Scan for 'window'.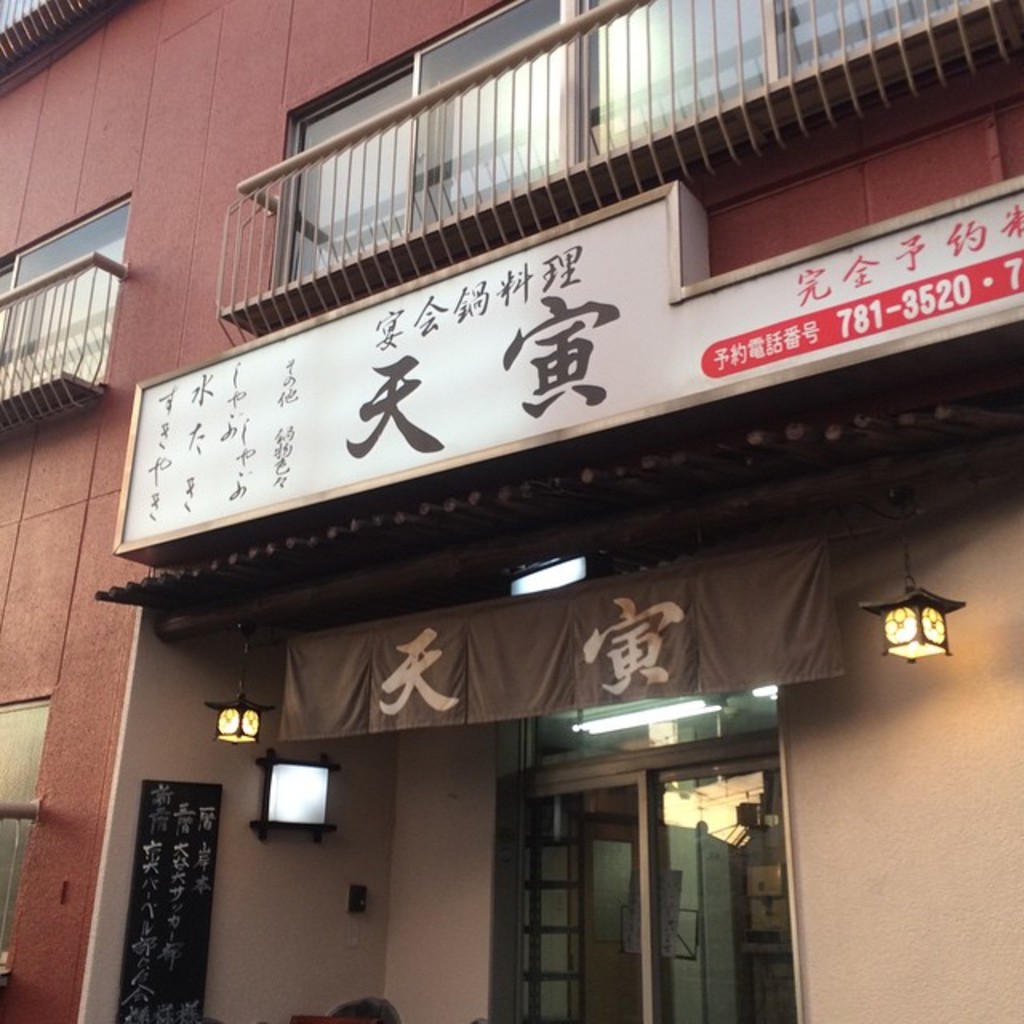
Scan result: select_region(270, 0, 965, 290).
